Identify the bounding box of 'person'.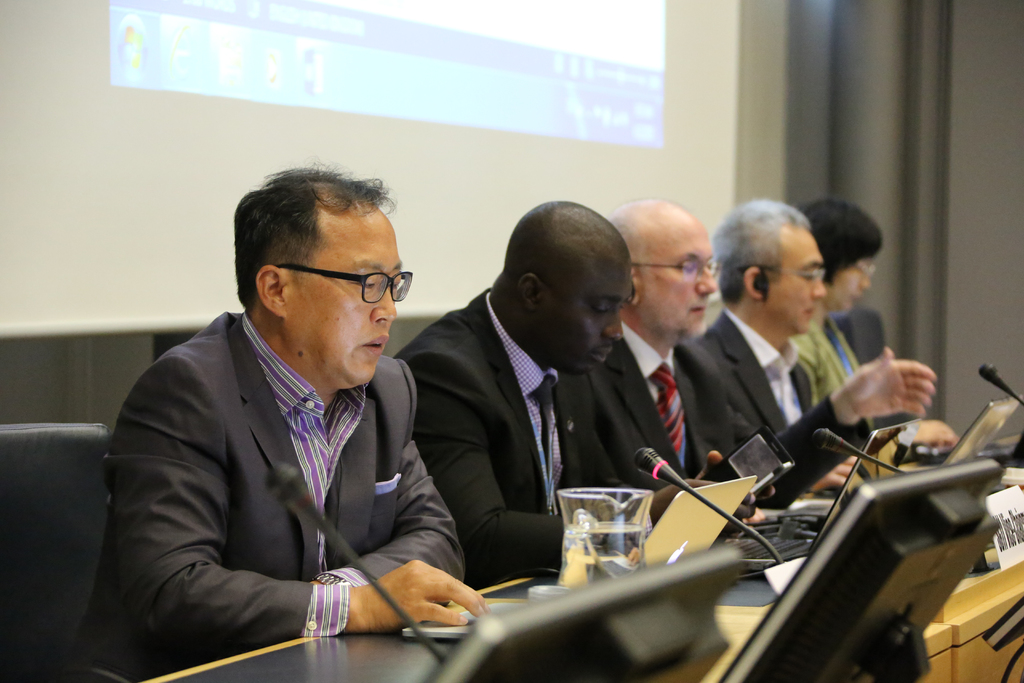
region(401, 194, 704, 577).
